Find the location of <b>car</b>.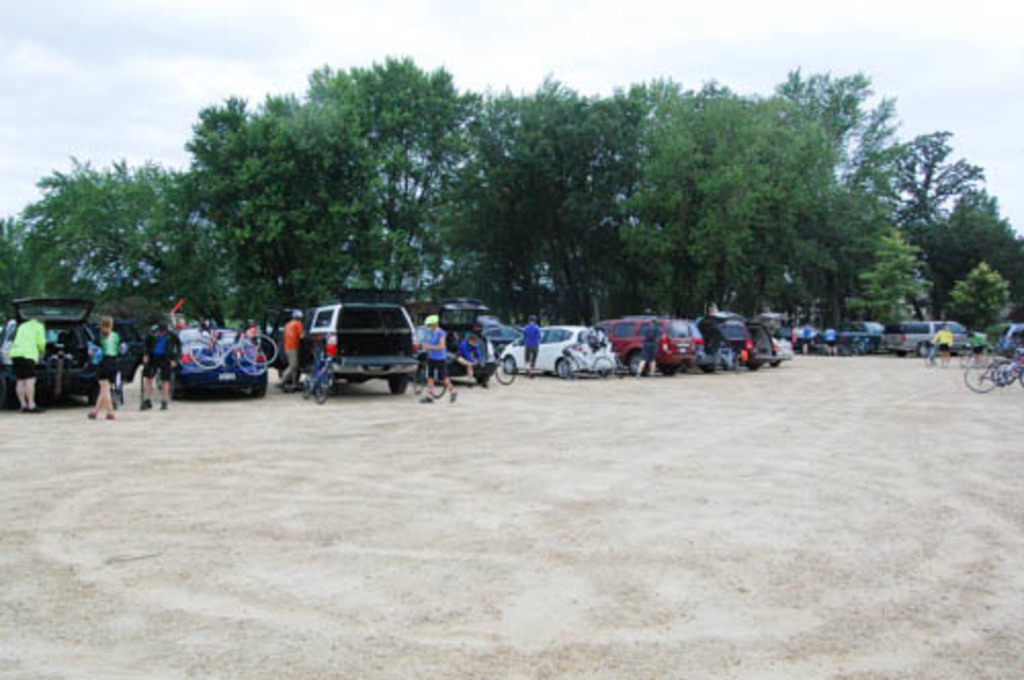
Location: box(999, 322, 1022, 360).
